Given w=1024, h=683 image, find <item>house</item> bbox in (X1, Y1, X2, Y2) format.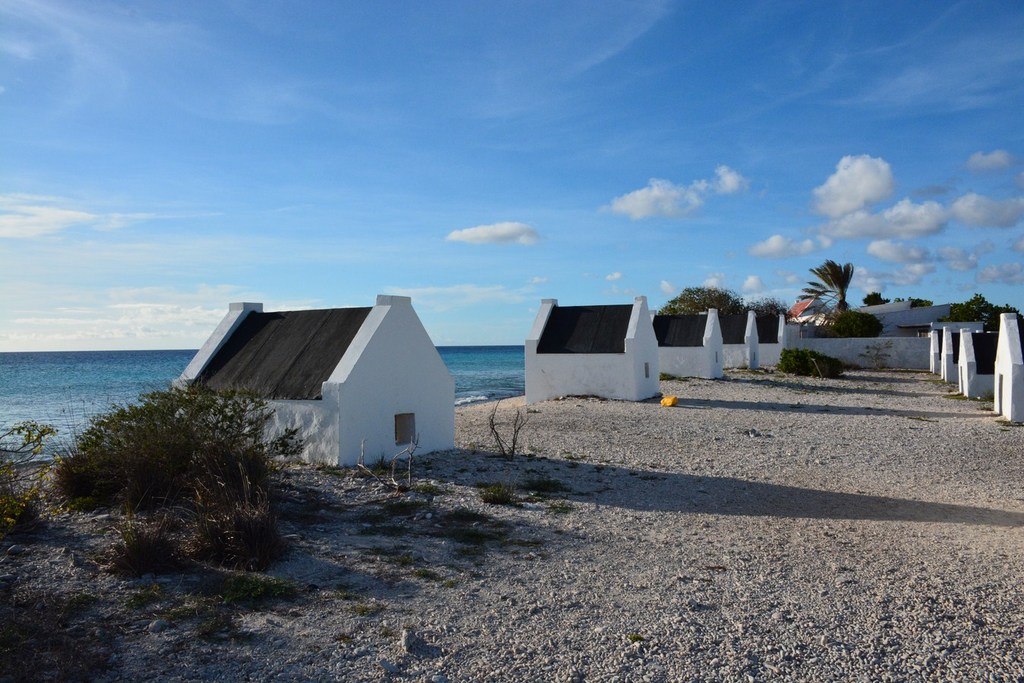
(178, 293, 460, 471).
